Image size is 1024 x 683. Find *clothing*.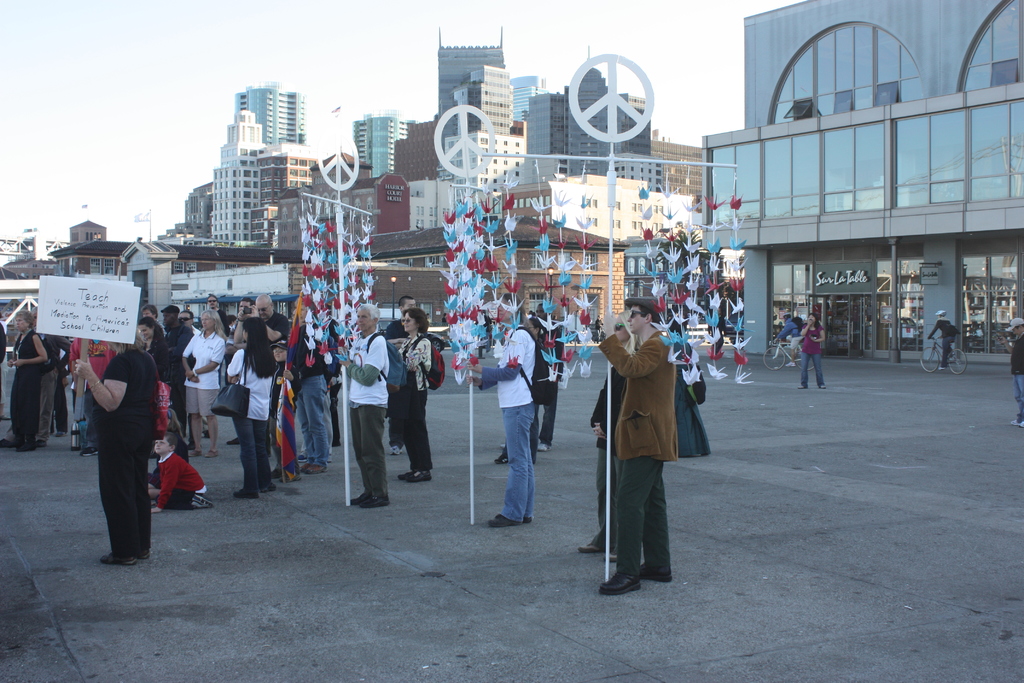
pyautogui.locateOnScreen(927, 318, 956, 363).
